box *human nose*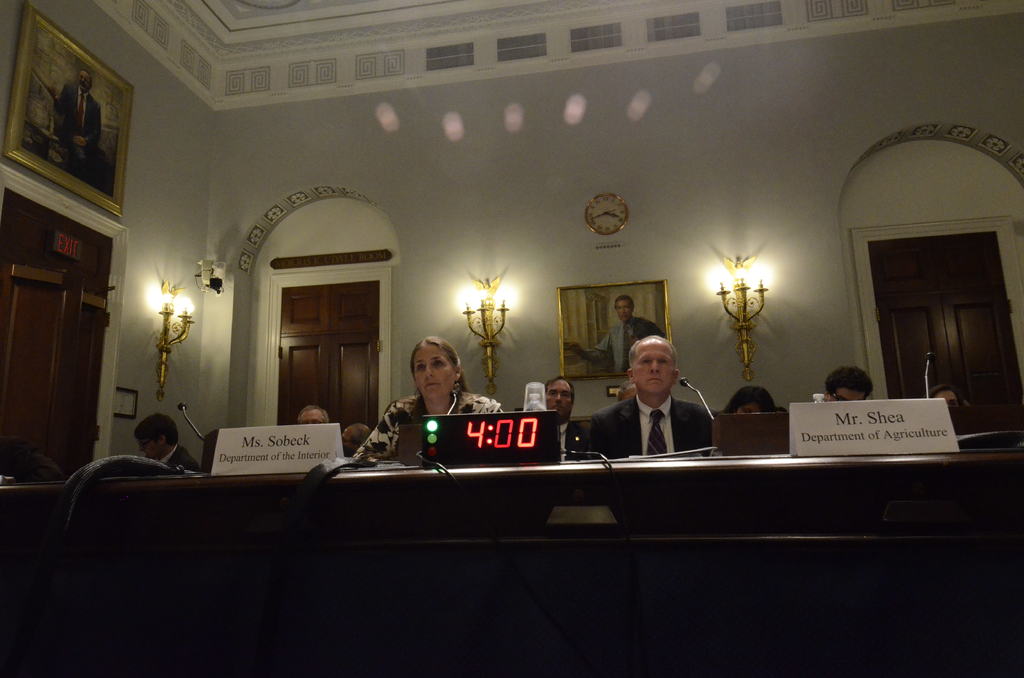
<bbox>651, 358, 660, 371</bbox>
